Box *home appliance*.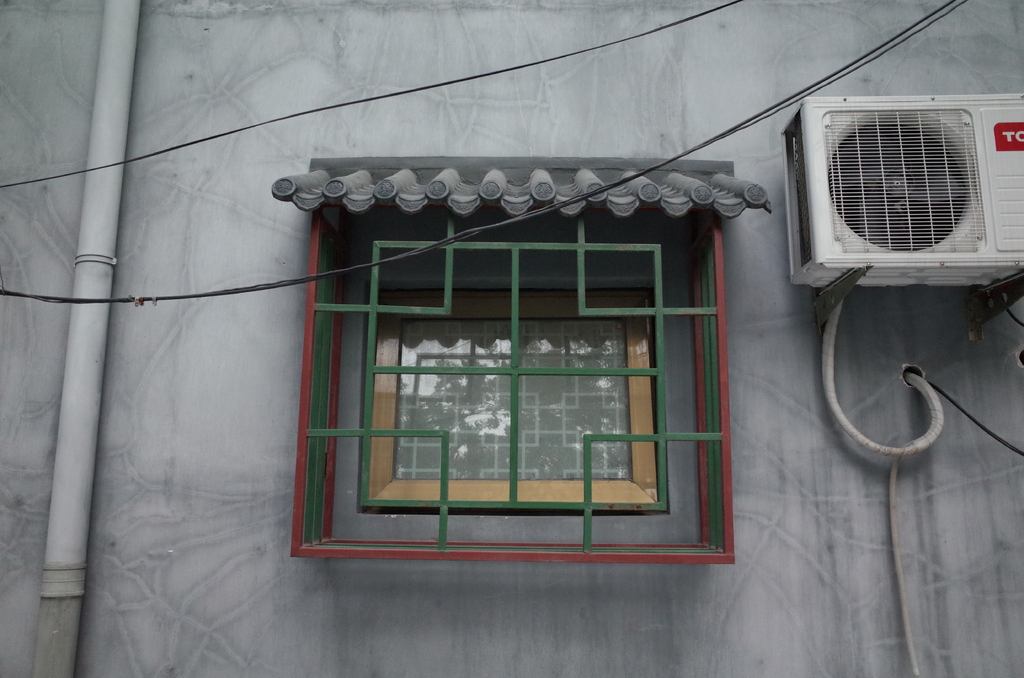
x1=784, y1=92, x2=996, y2=298.
